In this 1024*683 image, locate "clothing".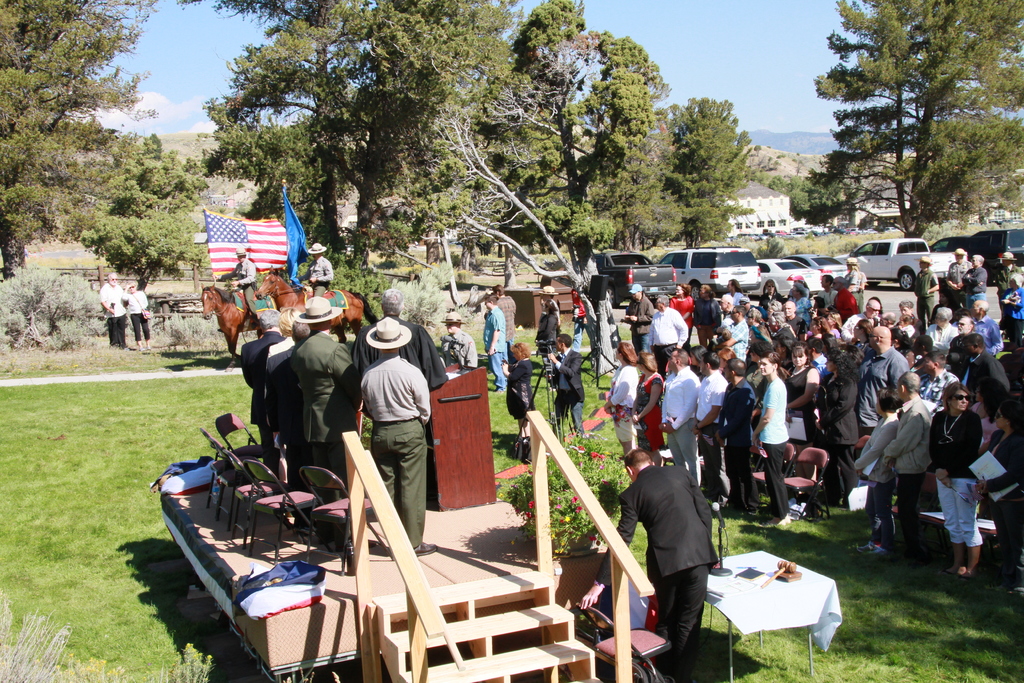
Bounding box: {"x1": 508, "y1": 359, "x2": 541, "y2": 423}.
